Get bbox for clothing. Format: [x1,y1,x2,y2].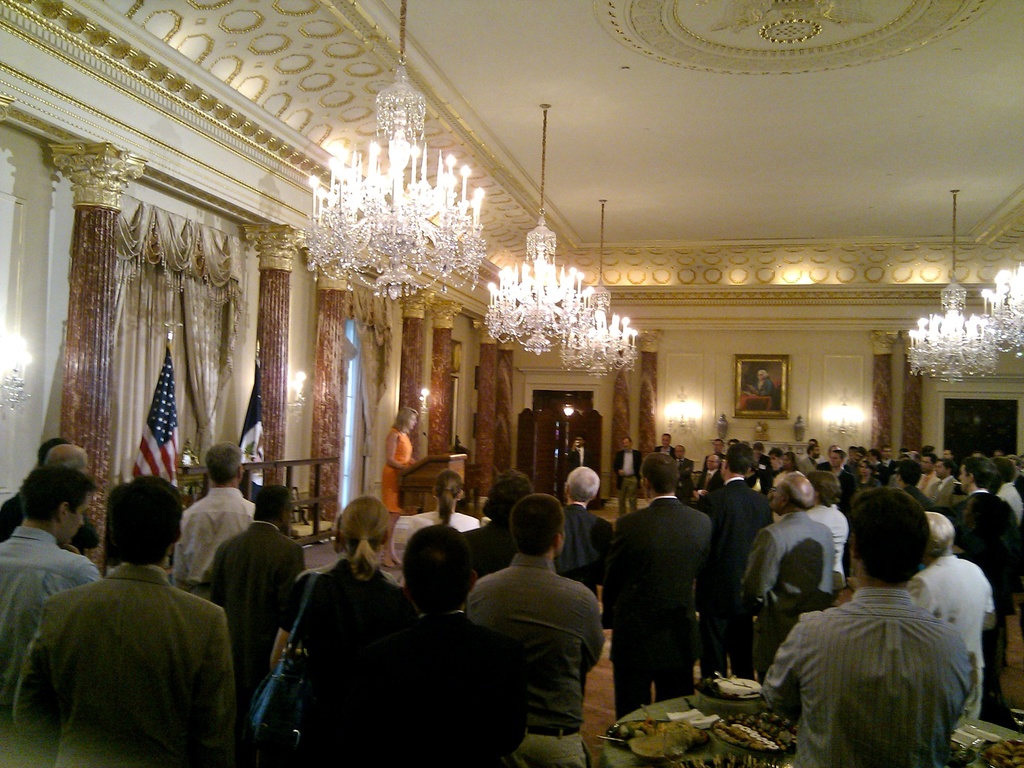
[801,496,847,577].
